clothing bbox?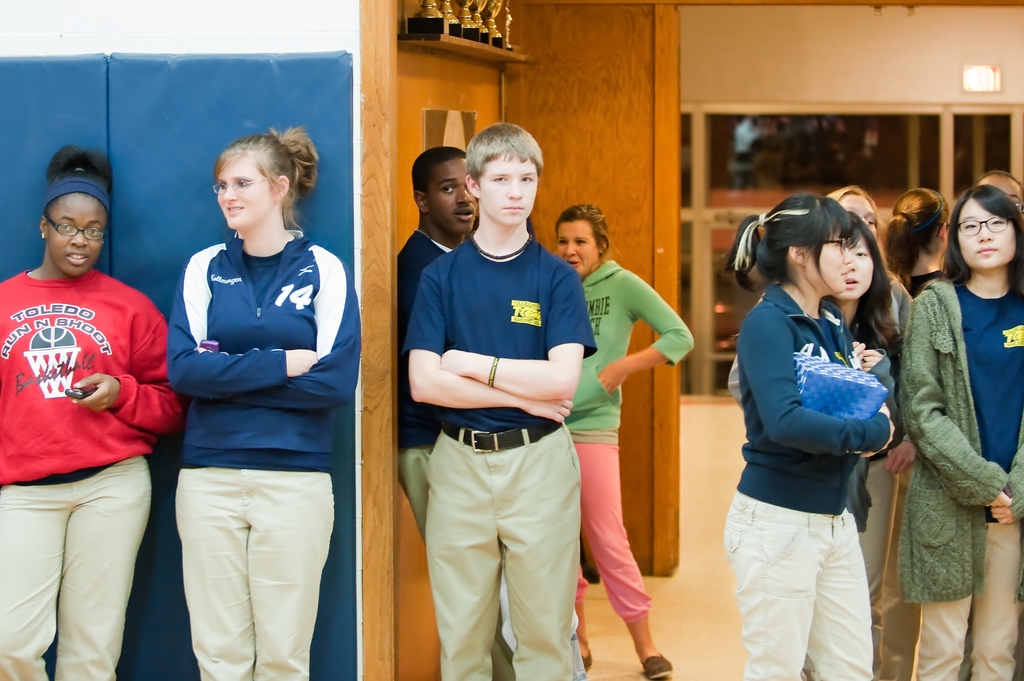
<region>726, 284, 908, 672</region>
